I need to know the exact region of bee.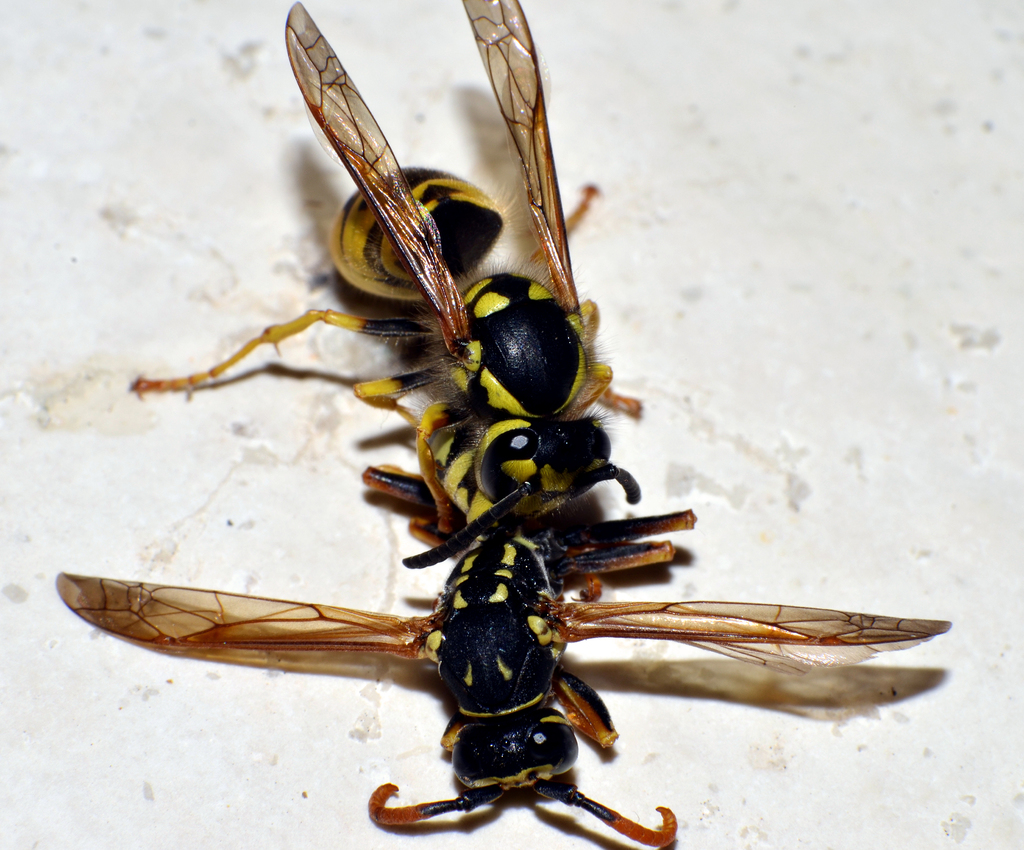
Region: region(133, 0, 645, 525).
